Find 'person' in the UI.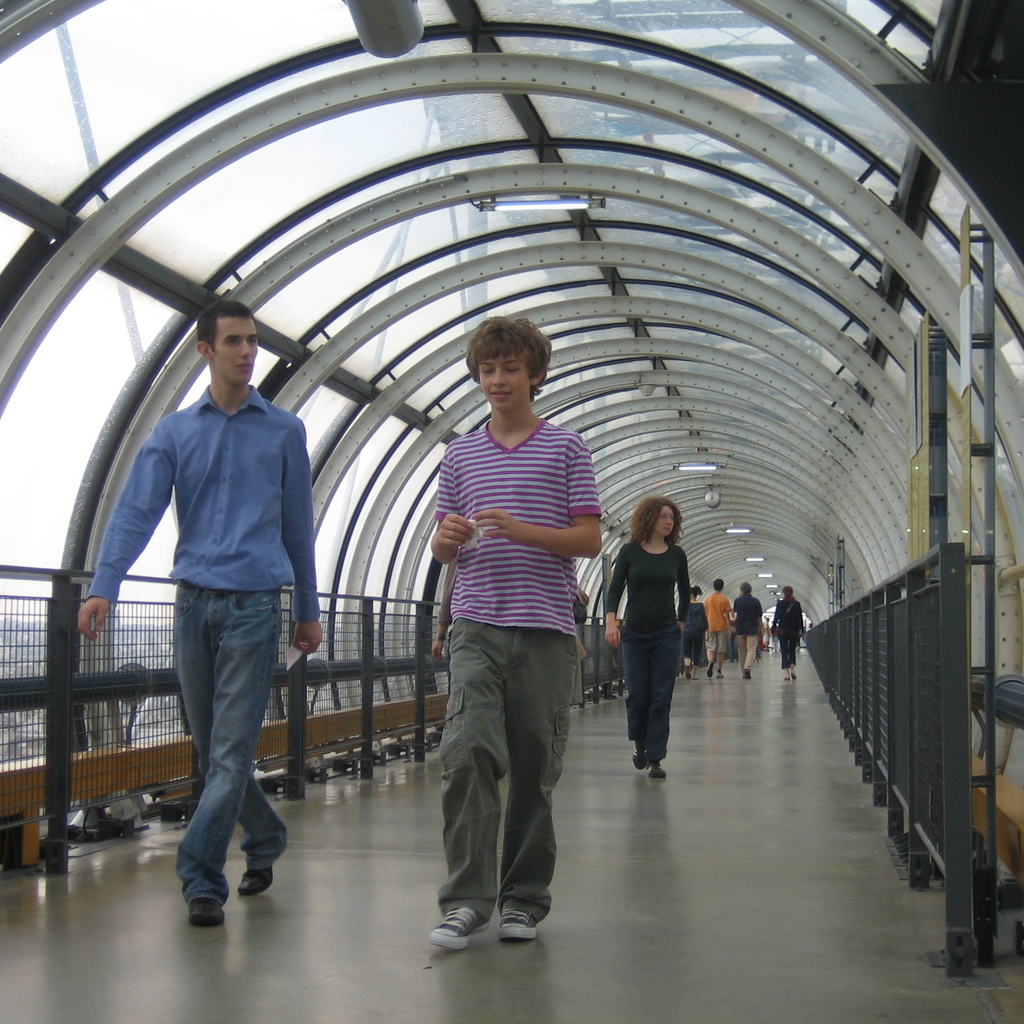
UI element at <box>694,583,731,672</box>.
